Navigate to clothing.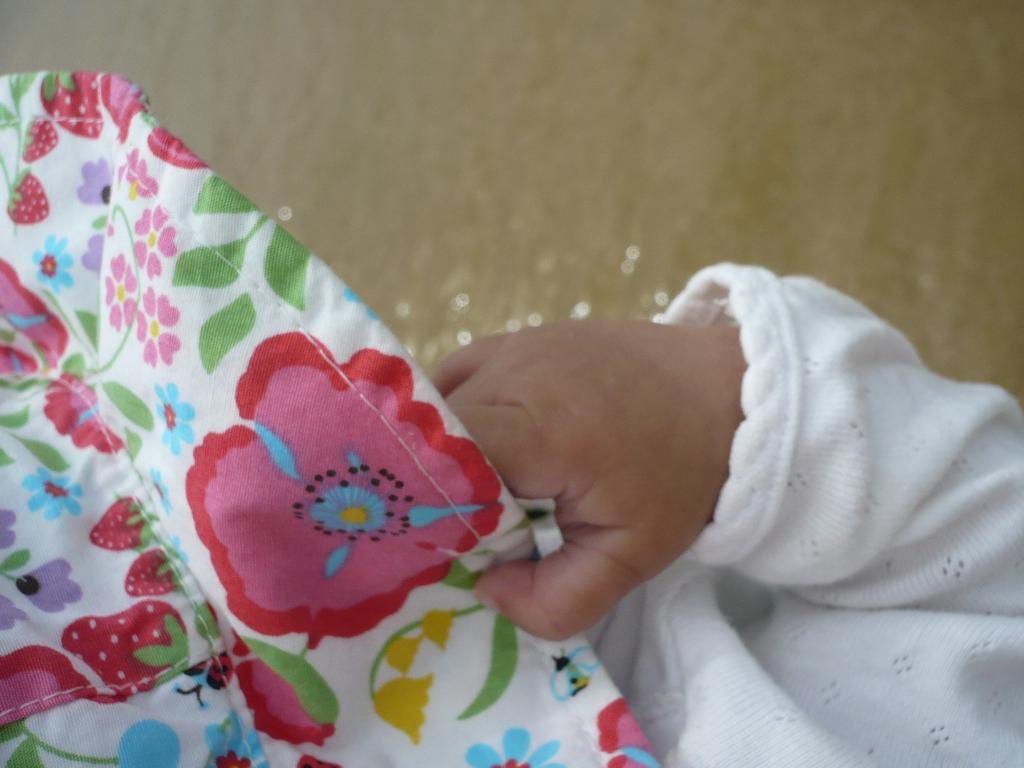
Navigation target: [left=583, top=259, right=1023, bottom=767].
